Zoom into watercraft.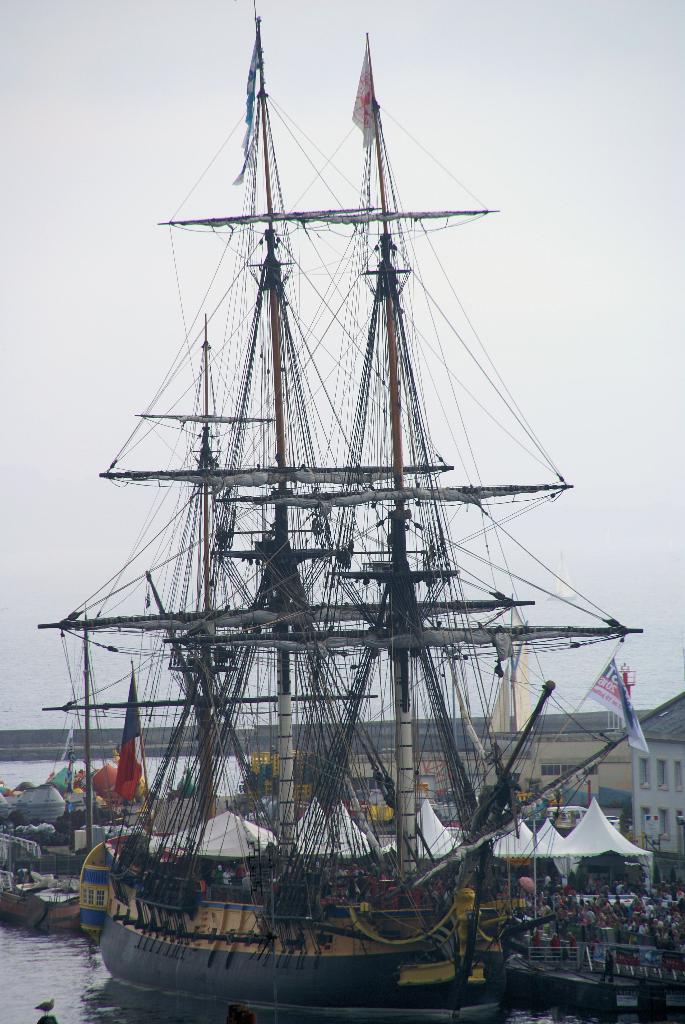
Zoom target: left=43, top=0, right=642, bottom=986.
